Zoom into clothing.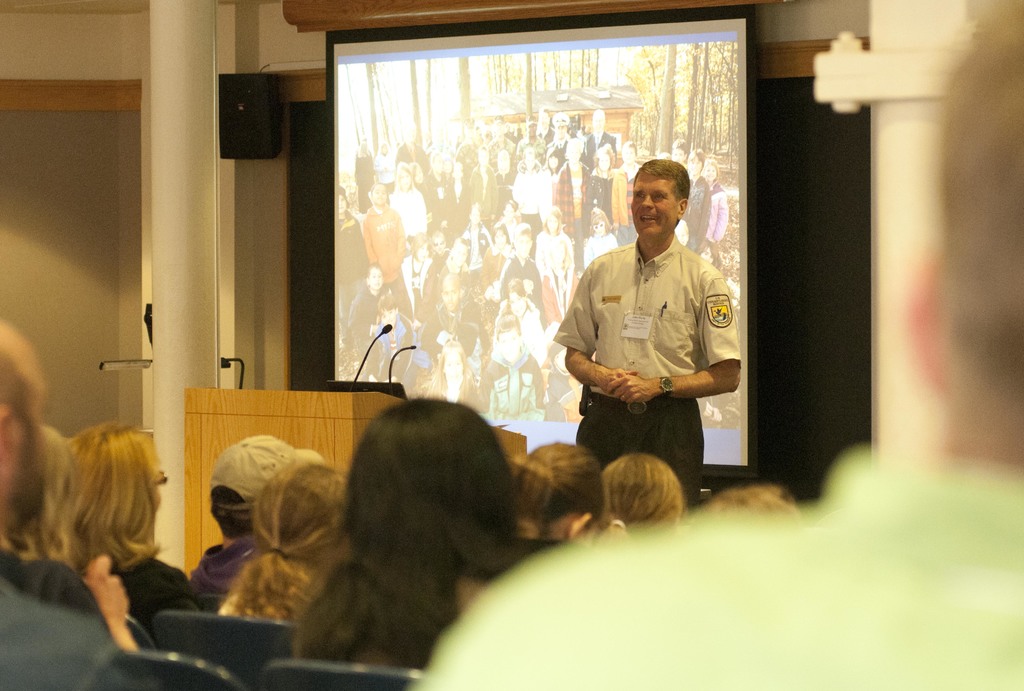
Zoom target: bbox=[492, 169, 516, 203].
